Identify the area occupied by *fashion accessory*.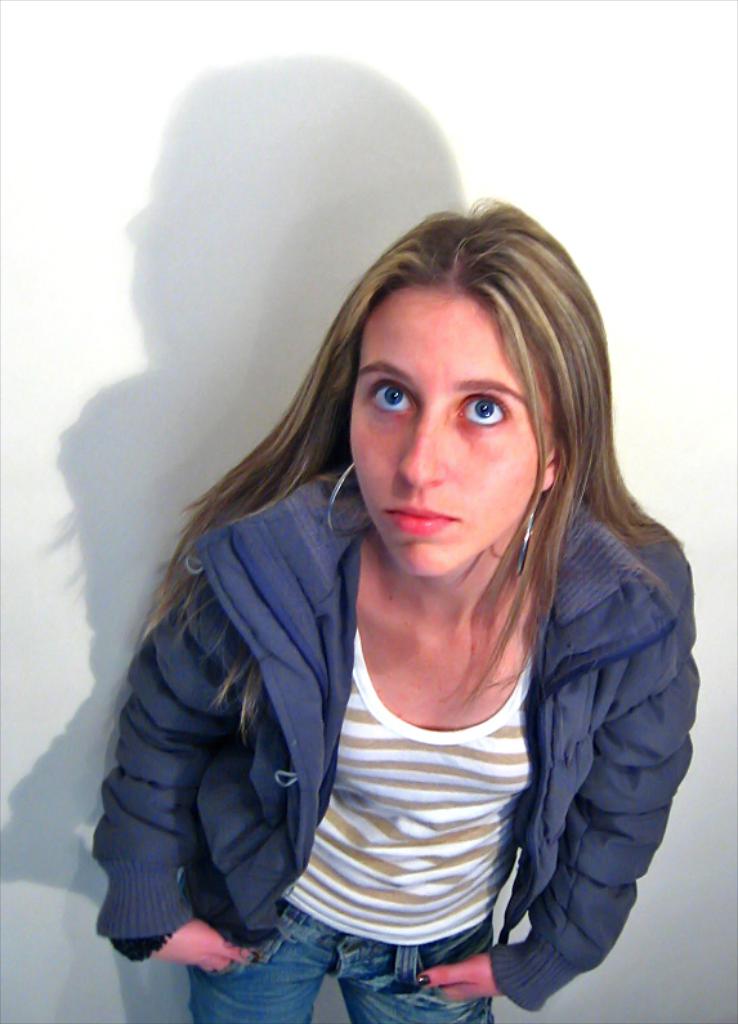
Area: (325, 462, 372, 536).
